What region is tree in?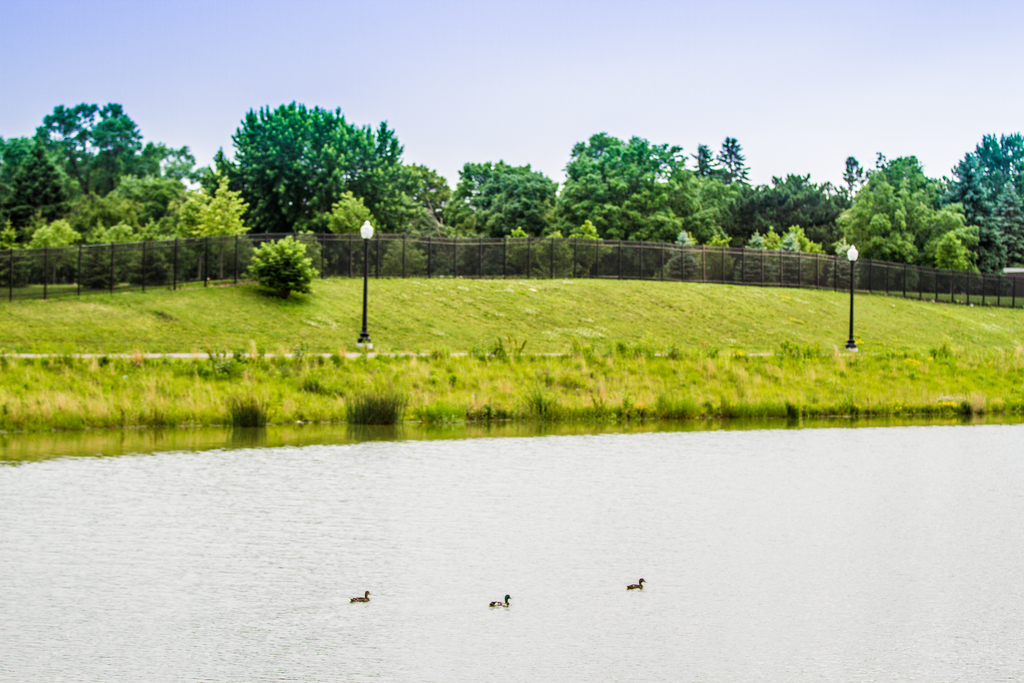
{"left": 344, "top": 165, "right": 457, "bottom": 267}.
